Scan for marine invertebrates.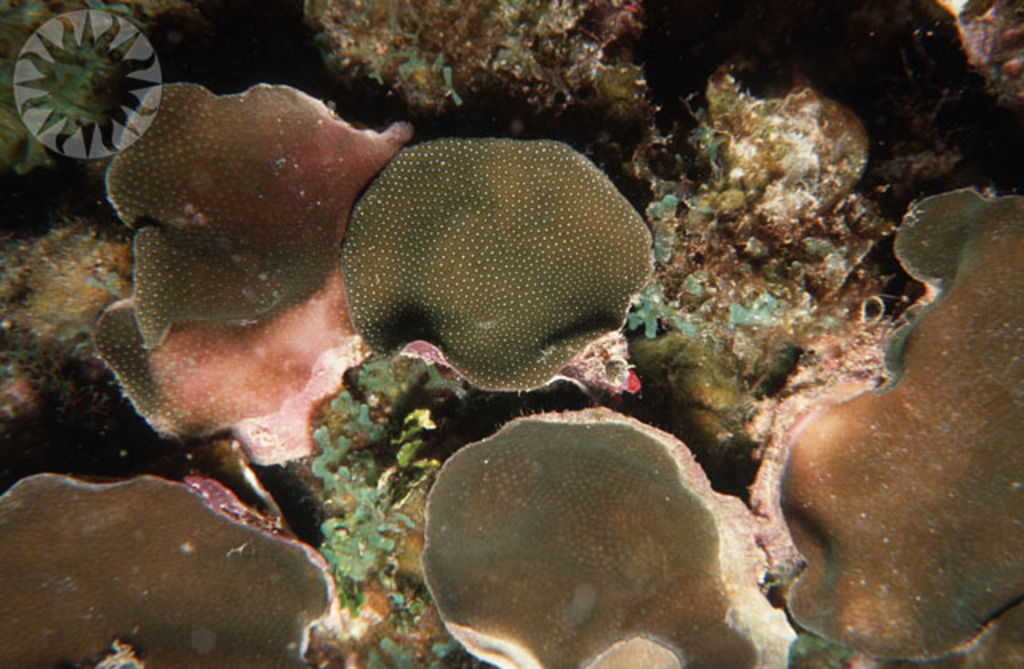
Scan result: rect(3, 206, 171, 469).
